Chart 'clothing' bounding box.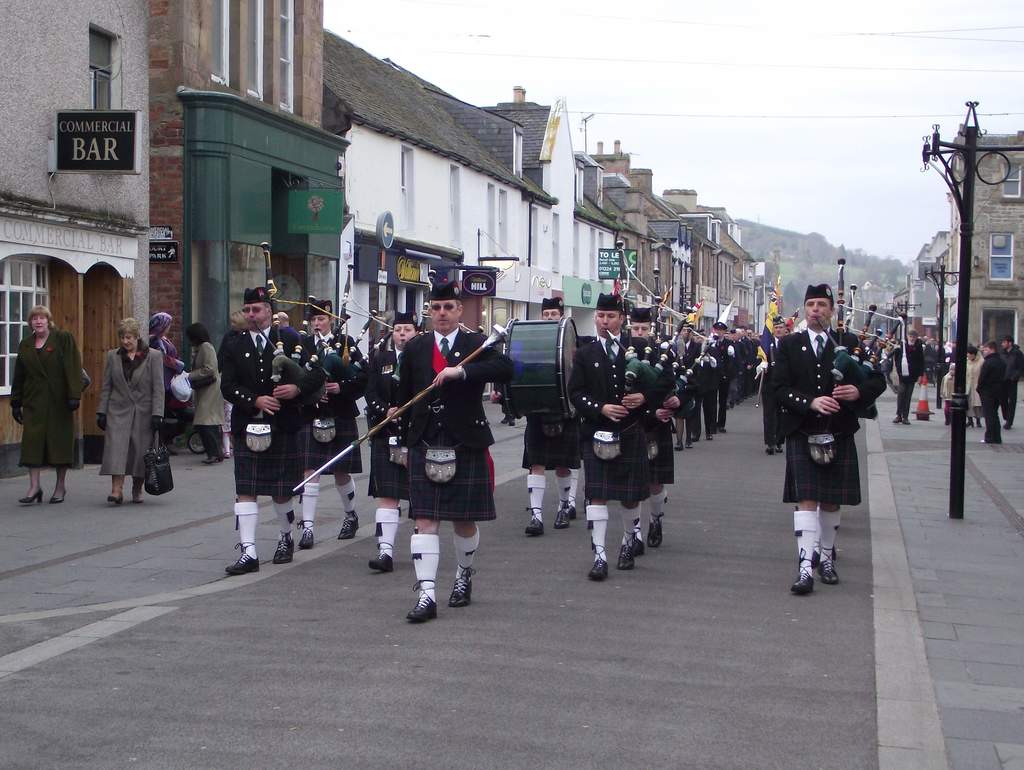
Charted: <bbox>897, 338, 925, 427</bbox>.
